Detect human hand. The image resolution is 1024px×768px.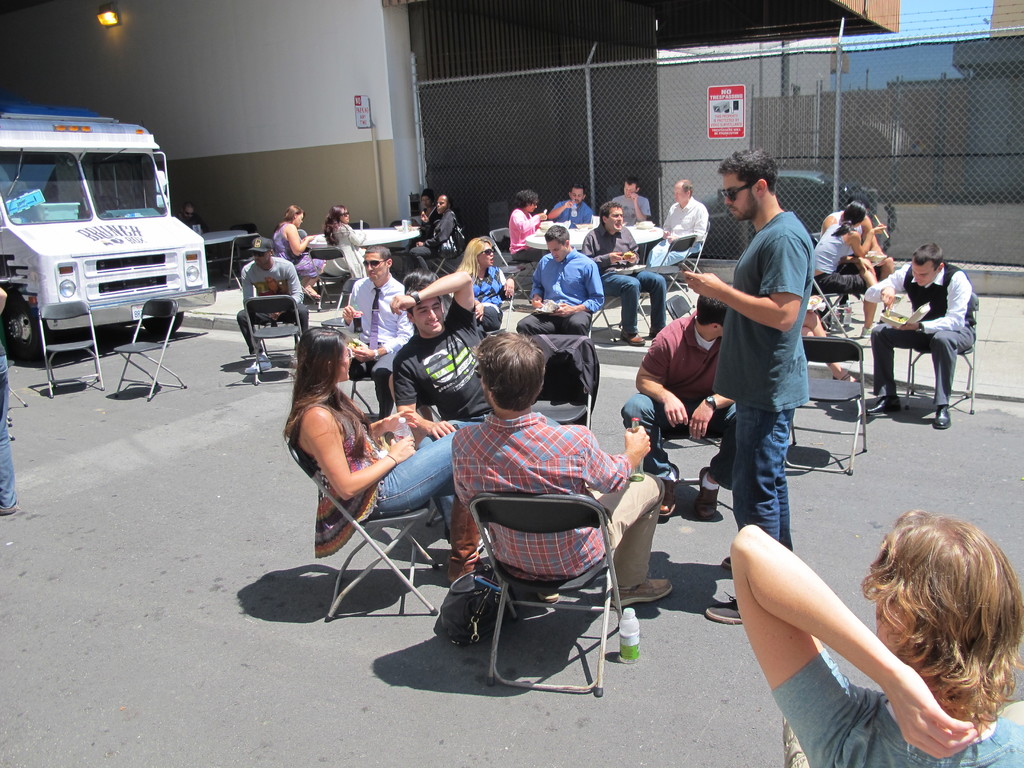
box=[341, 305, 364, 323].
